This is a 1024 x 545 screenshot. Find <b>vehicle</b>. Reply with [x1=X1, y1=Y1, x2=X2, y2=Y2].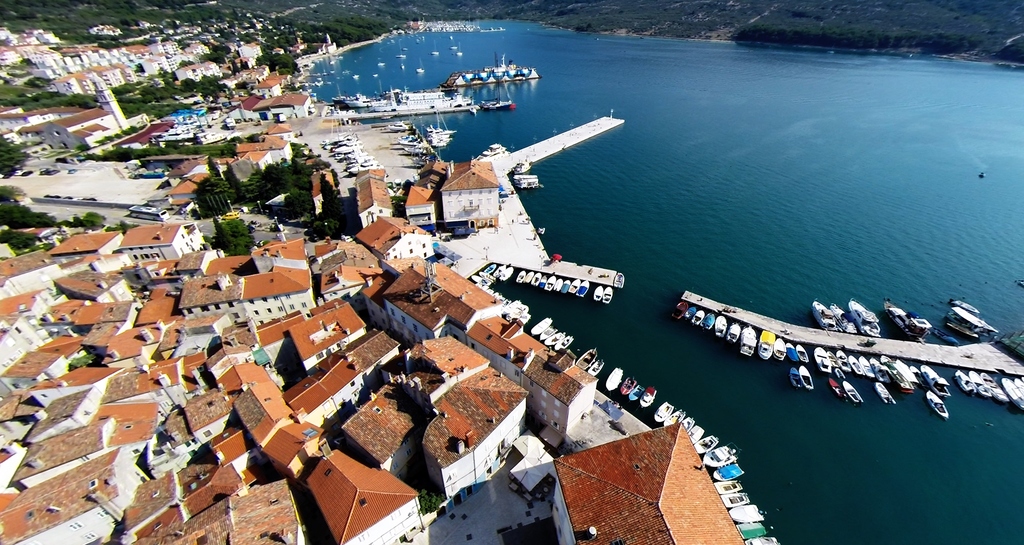
[x1=545, y1=329, x2=564, y2=348].
